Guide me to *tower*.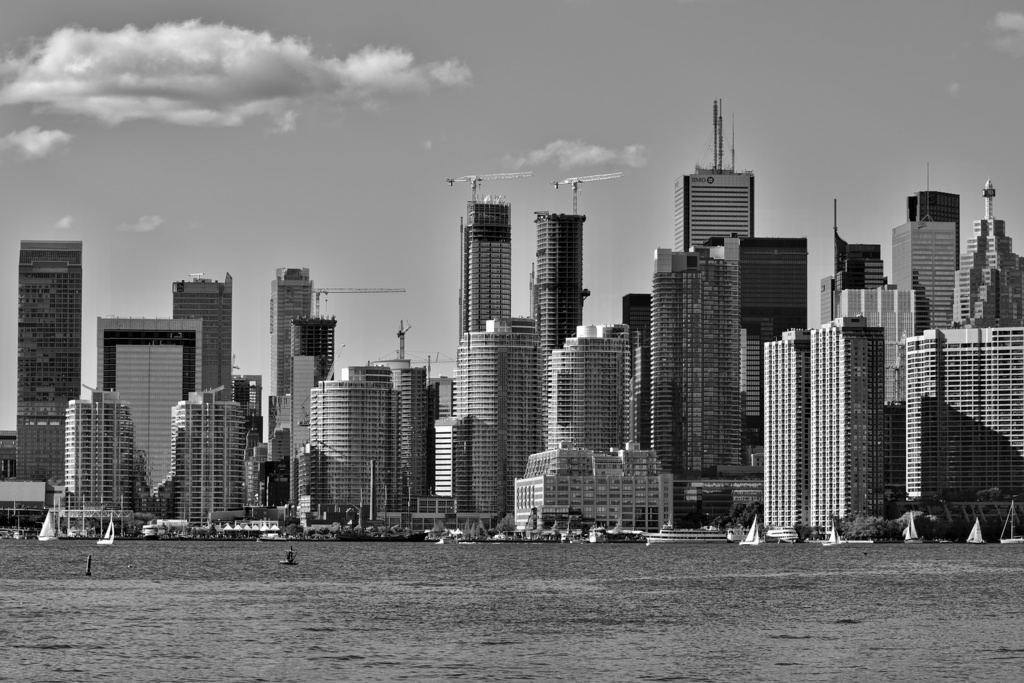
Guidance: [426, 376, 456, 422].
